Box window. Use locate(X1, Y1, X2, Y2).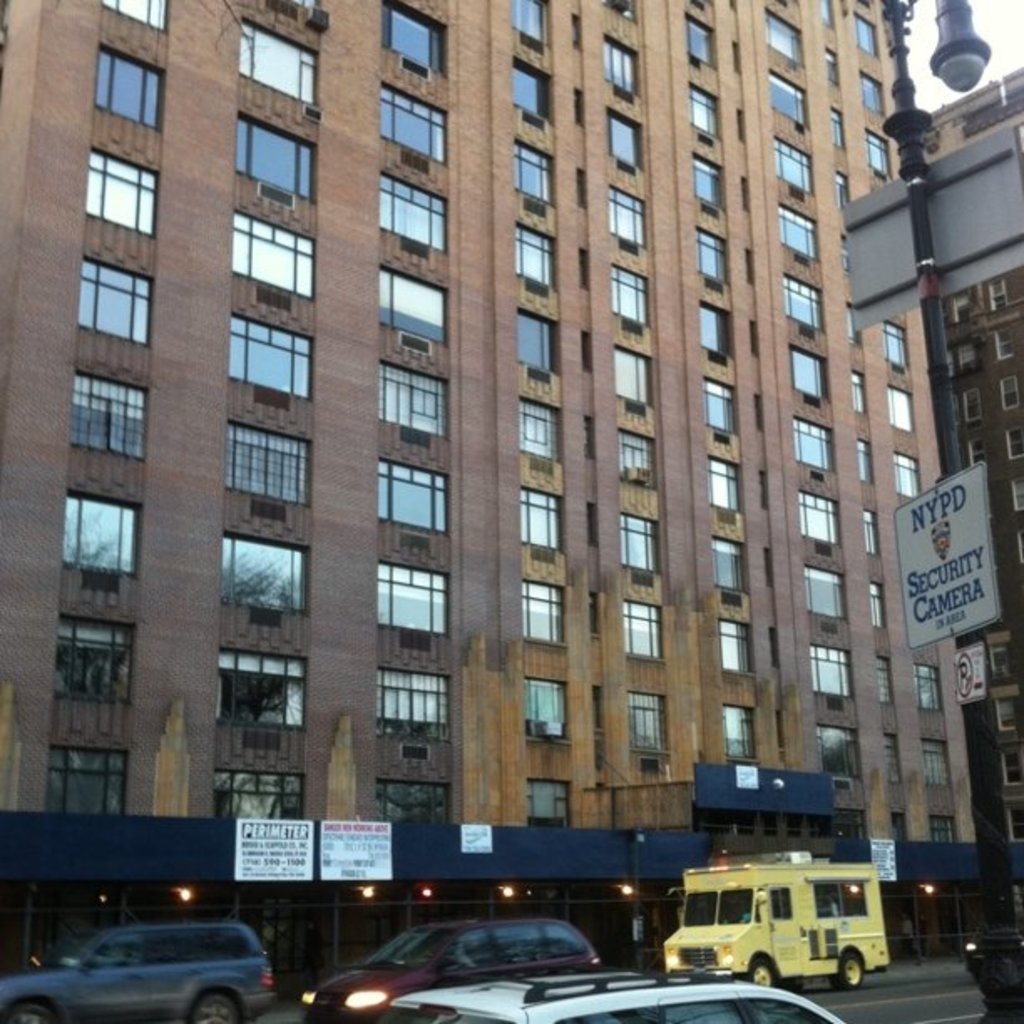
locate(616, 353, 653, 407).
